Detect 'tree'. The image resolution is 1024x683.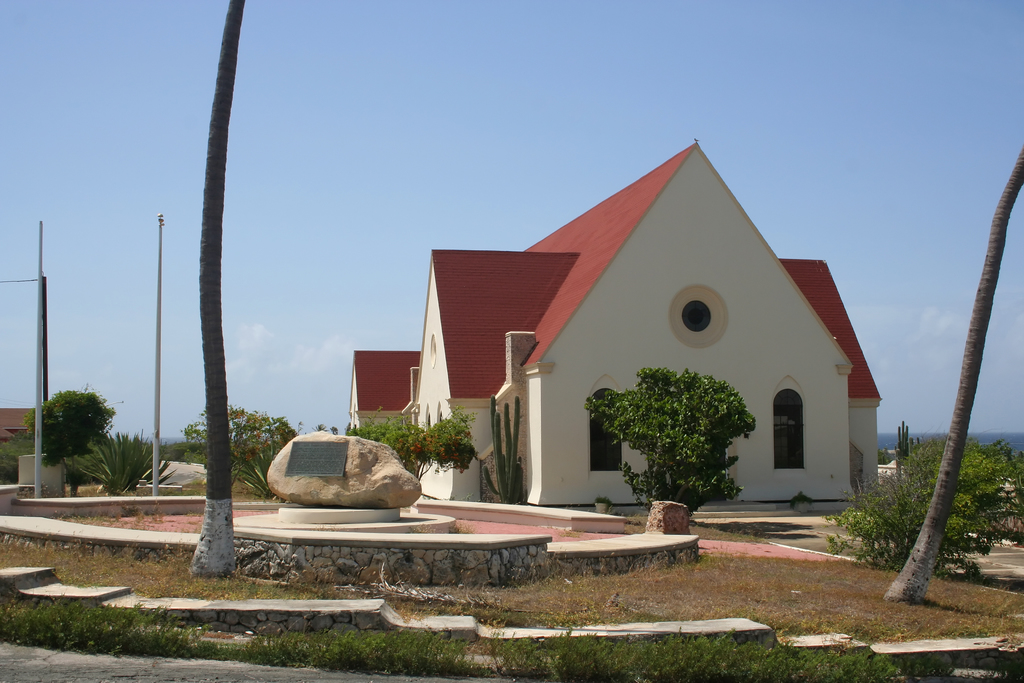
580 363 757 515.
